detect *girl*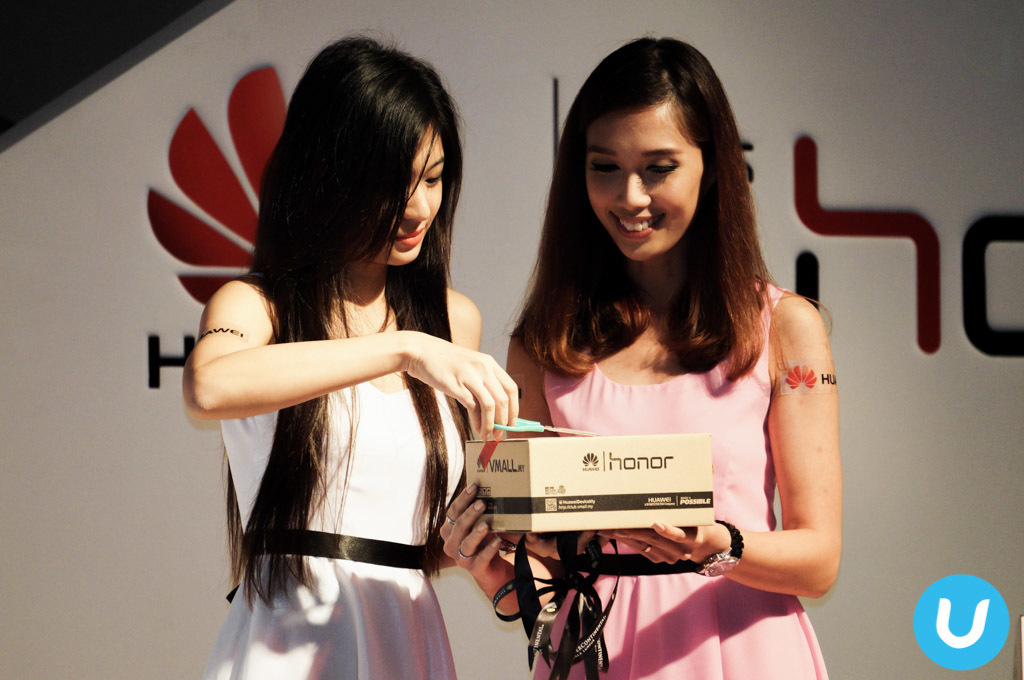
l=181, t=34, r=515, b=679
